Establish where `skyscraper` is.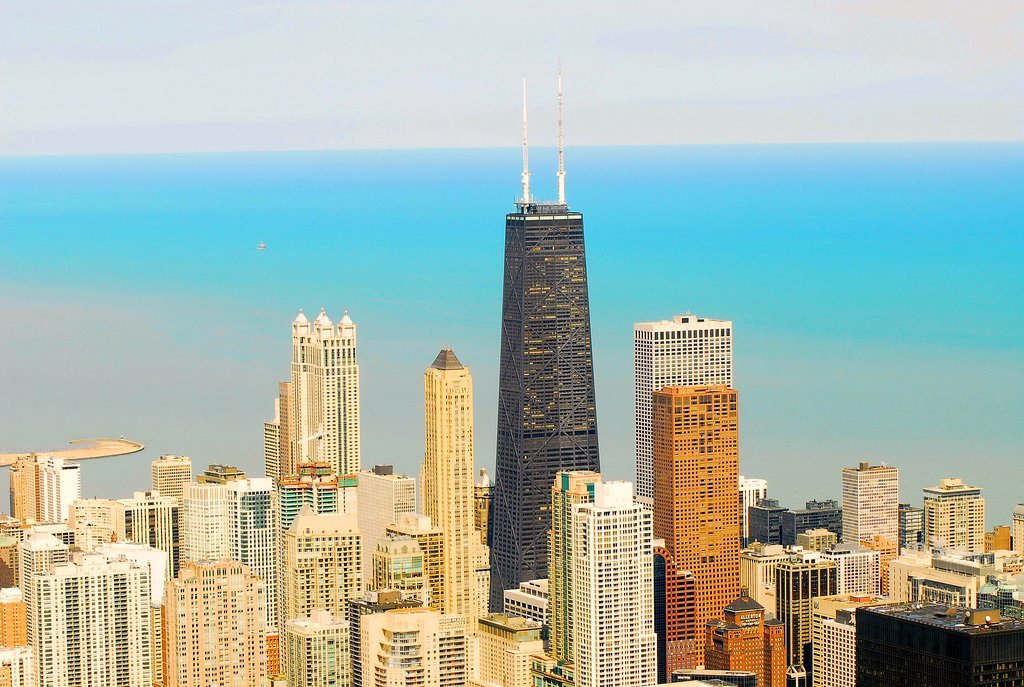
Established at locate(542, 467, 603, 686).
